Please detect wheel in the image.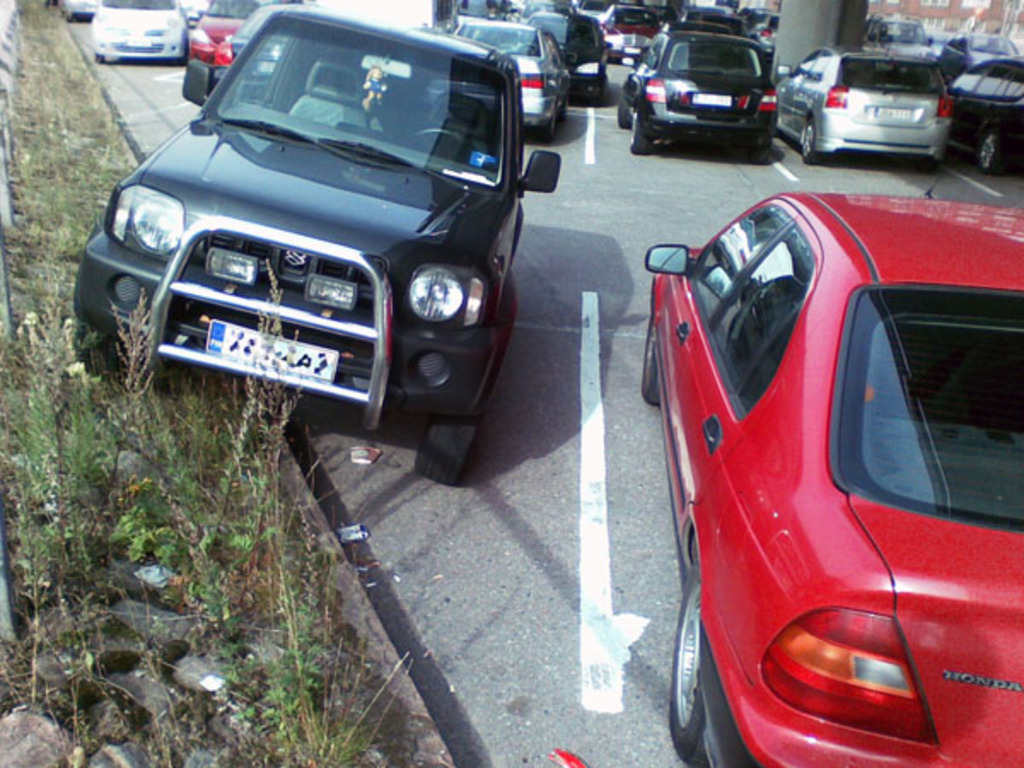
631 118 652 155.
